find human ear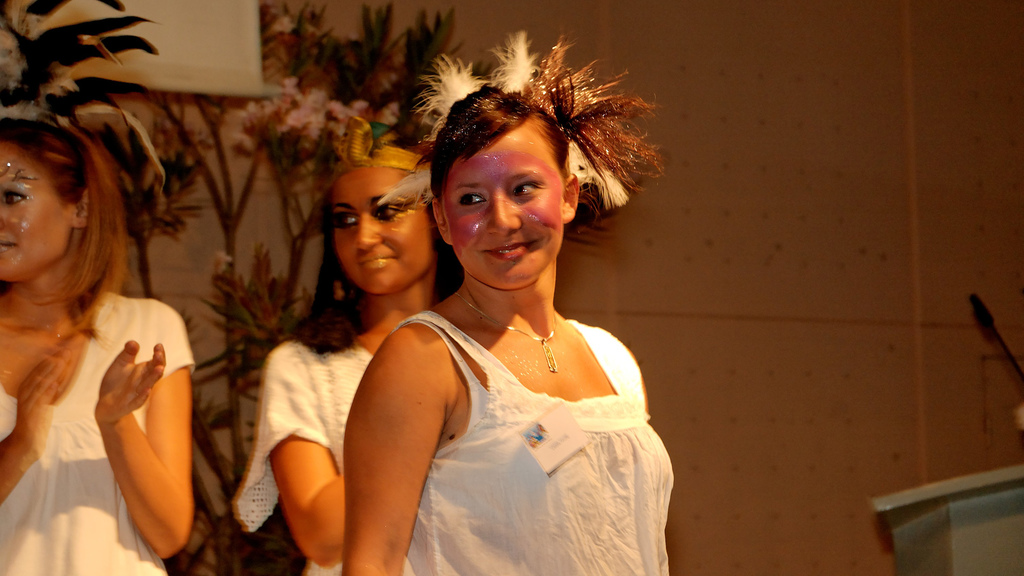
[left=68, top=188, right=94, bottom=227]
